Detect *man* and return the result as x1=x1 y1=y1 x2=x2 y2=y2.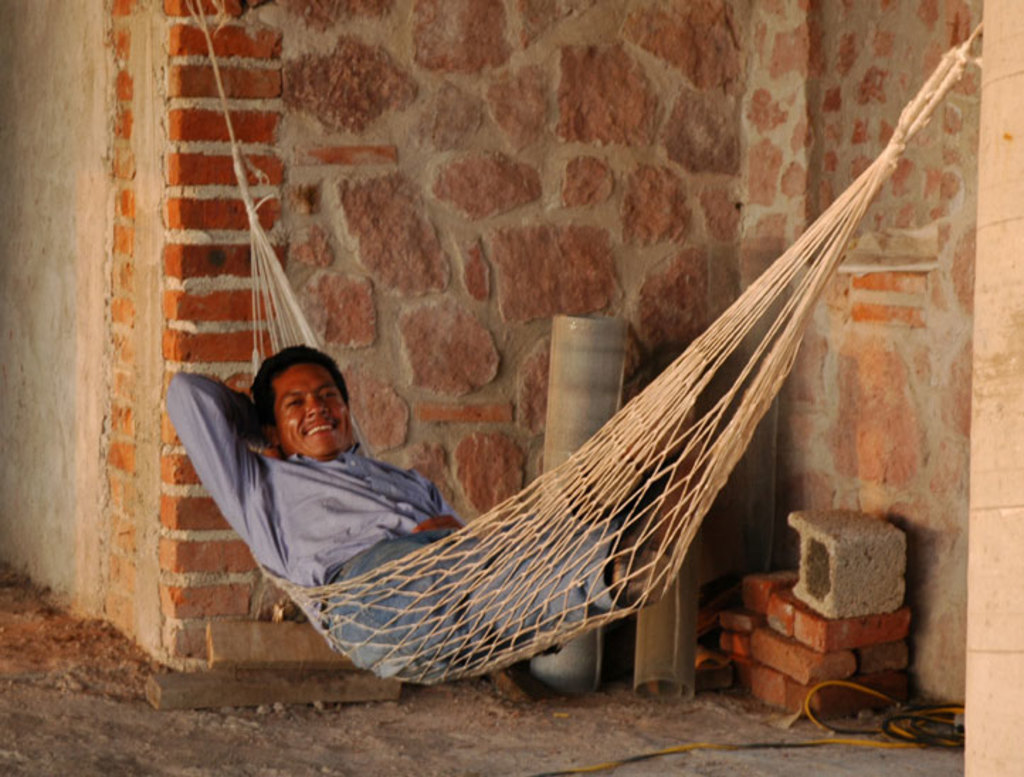
x1=162 y1=345 x2=716 y2=686.
